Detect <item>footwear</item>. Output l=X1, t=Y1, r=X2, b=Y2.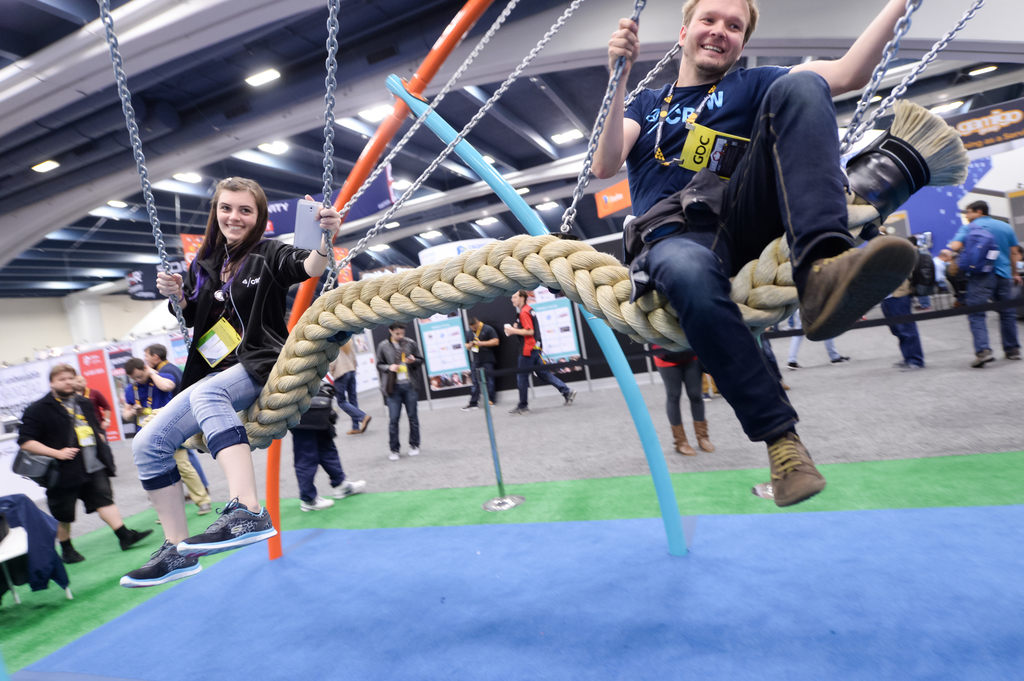
l=716, t=387, r=723, b=398.
